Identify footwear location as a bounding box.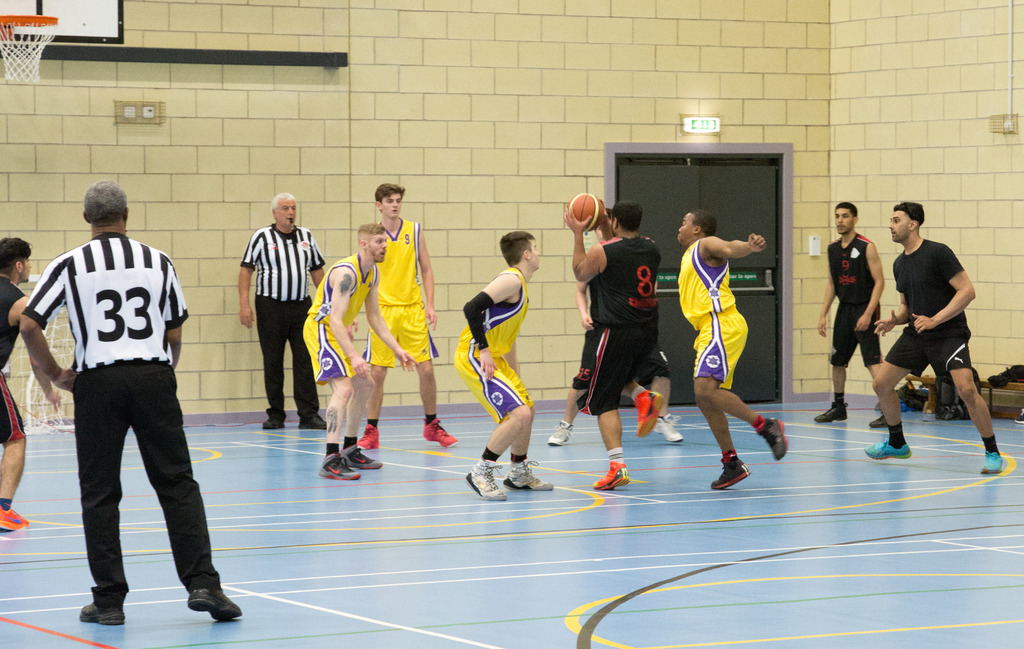
bbox(458, 454, 507, 503).
